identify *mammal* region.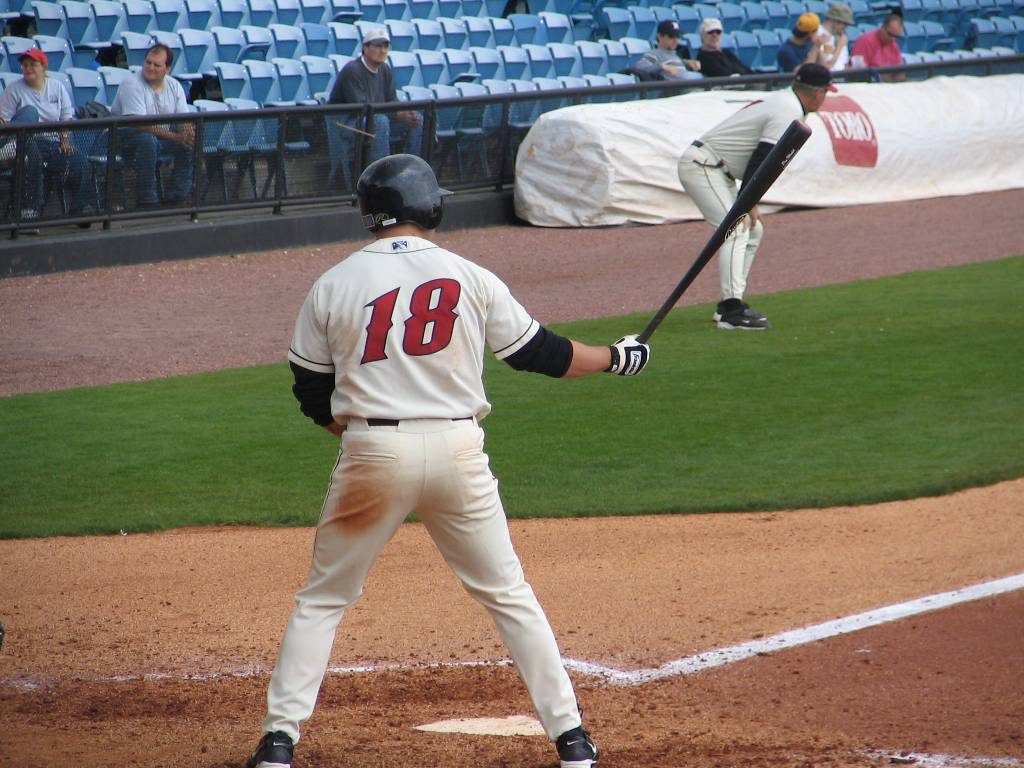
Region: 851:12:913:84.
